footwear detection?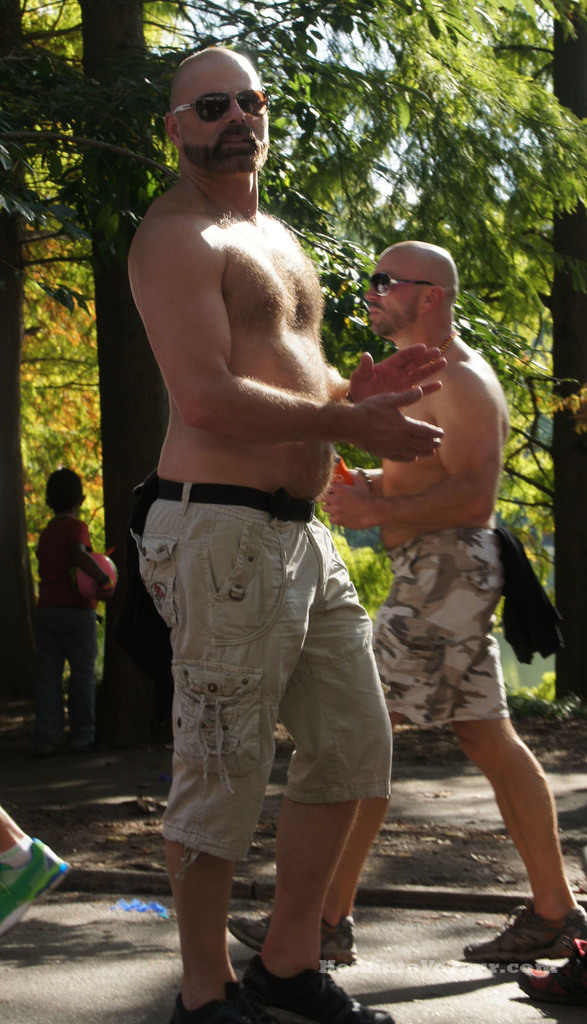
227 909 358 956
